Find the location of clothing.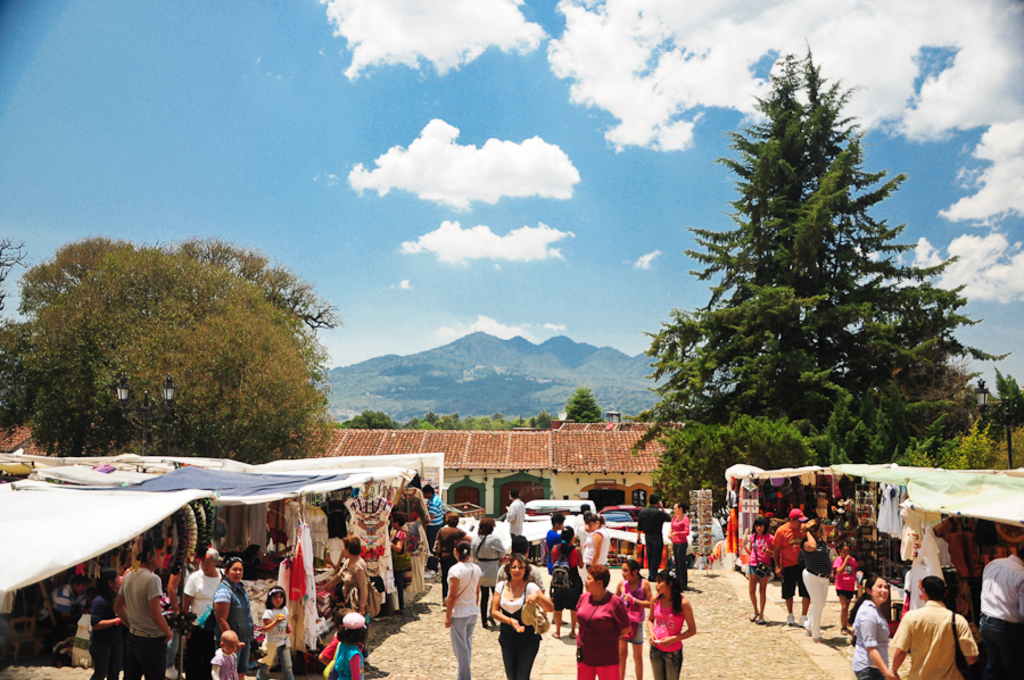
Location: <region>639, 509, 669, 575</region>.
